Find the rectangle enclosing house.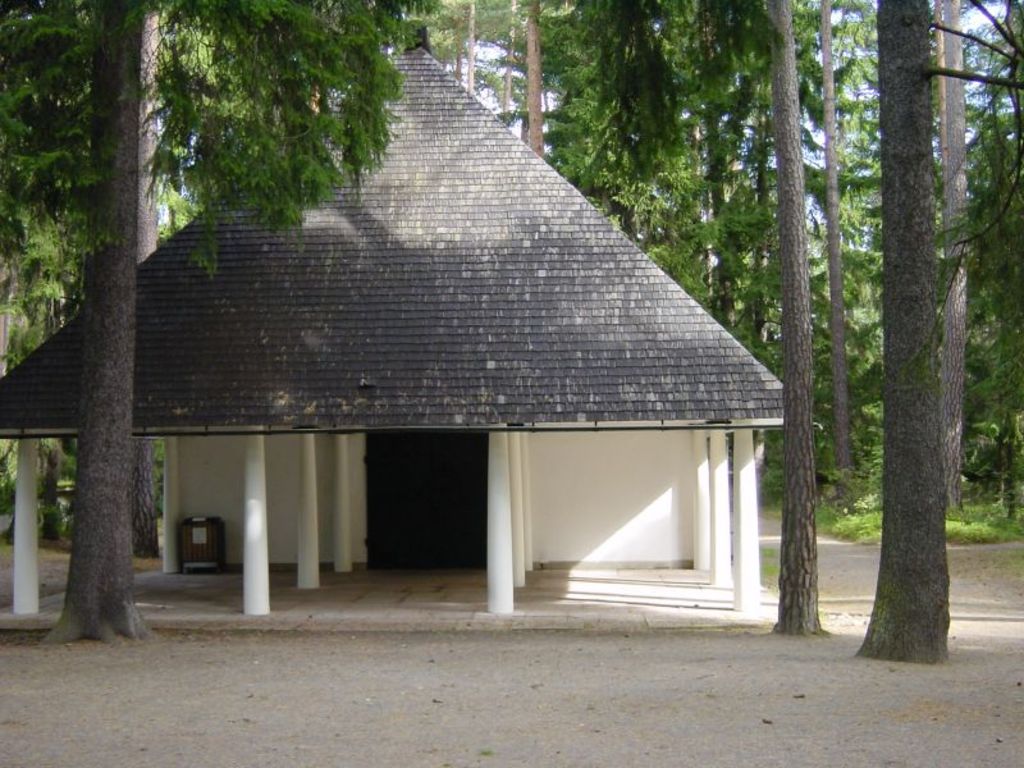
(x1=97, y1=64, x2=835, y2=627).
